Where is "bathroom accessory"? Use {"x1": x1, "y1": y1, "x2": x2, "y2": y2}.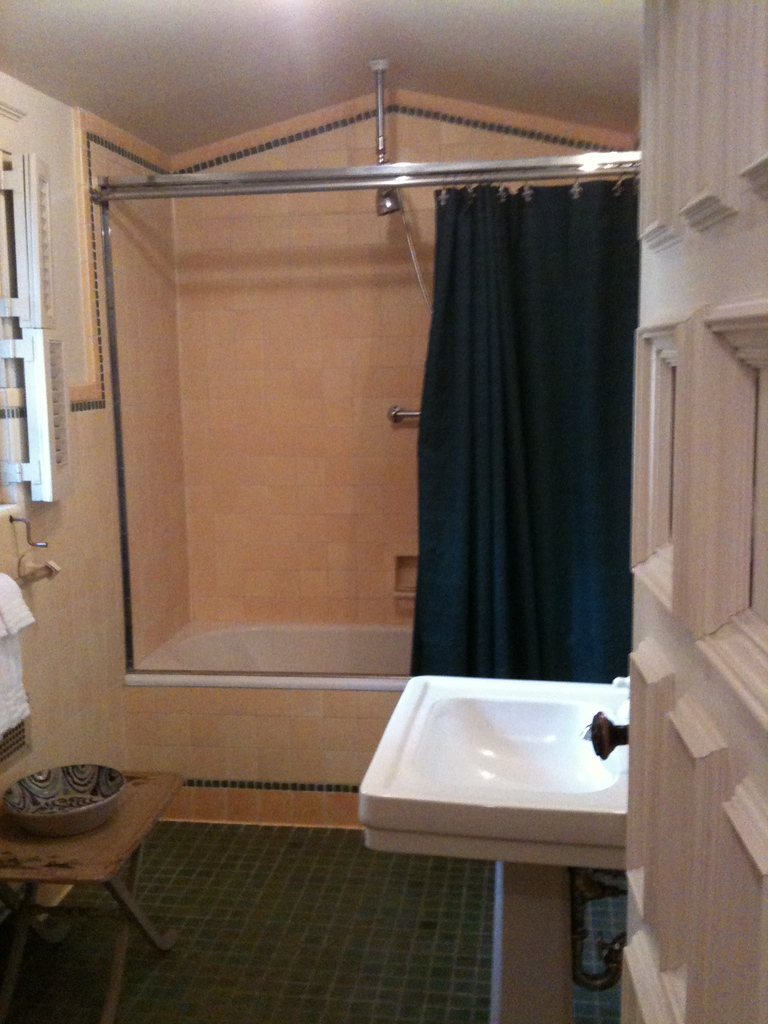
{"x1": 576, "y1": 704, "x2": 646, "y2": 765}.
